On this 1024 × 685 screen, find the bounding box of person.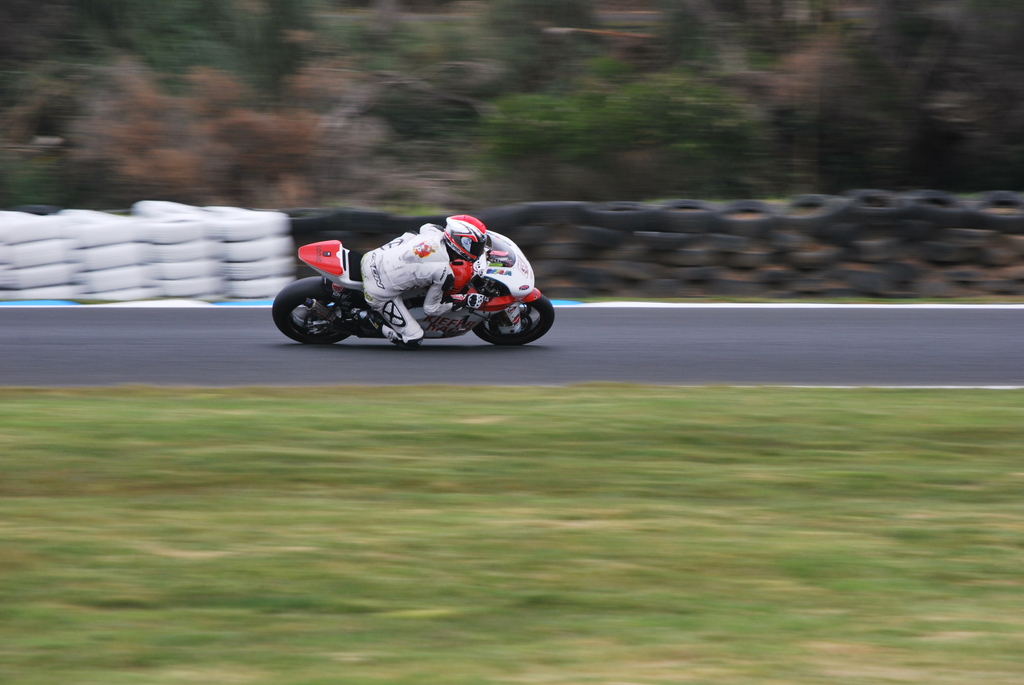
Bounding box: bbox=(358, 214, 488, 345).
